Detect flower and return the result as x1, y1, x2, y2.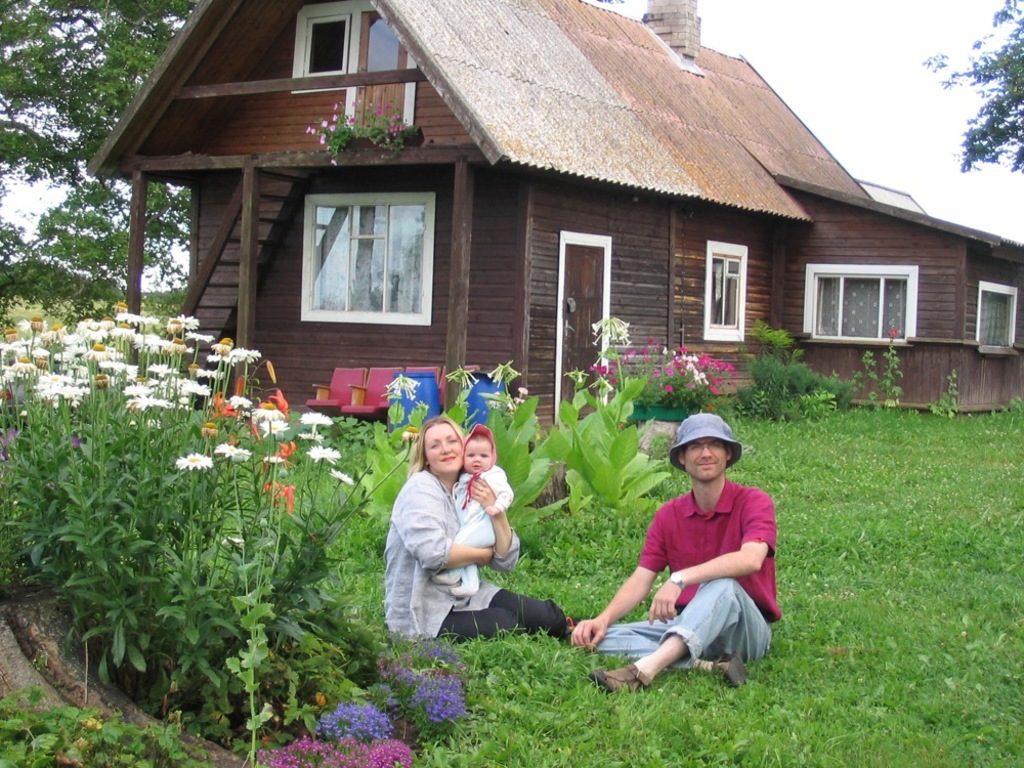
330, 160, 337, 166.
